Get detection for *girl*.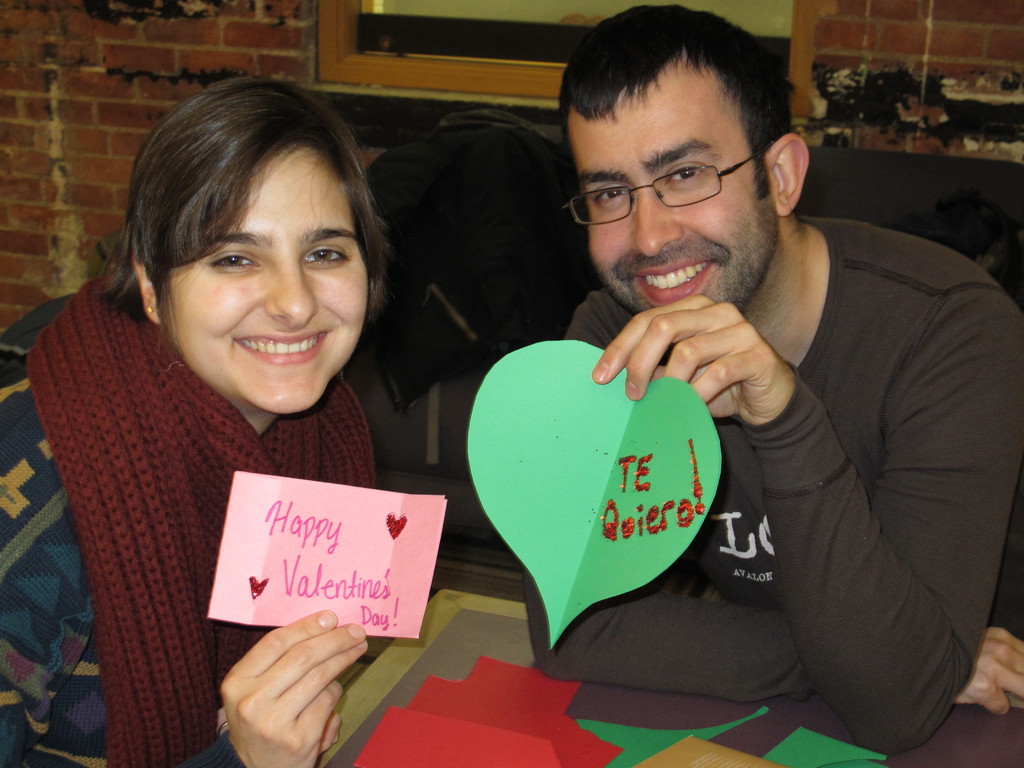
Detection: select_region(0, 73, 383, 767).
